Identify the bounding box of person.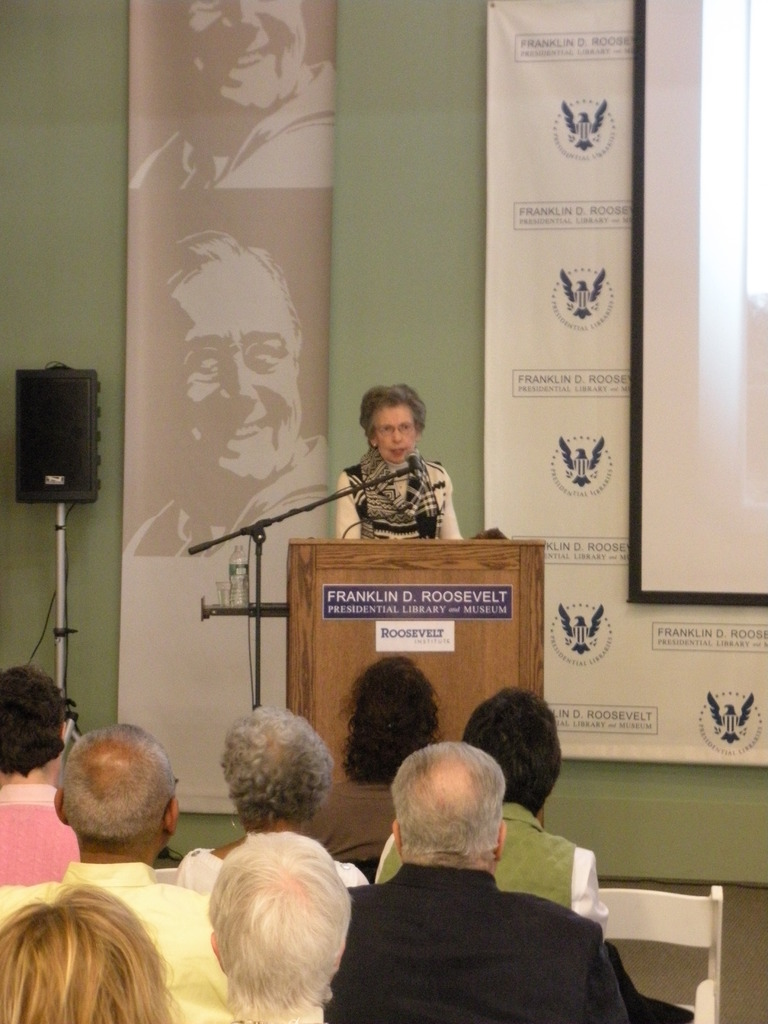
(126, 230, 341, 571).
